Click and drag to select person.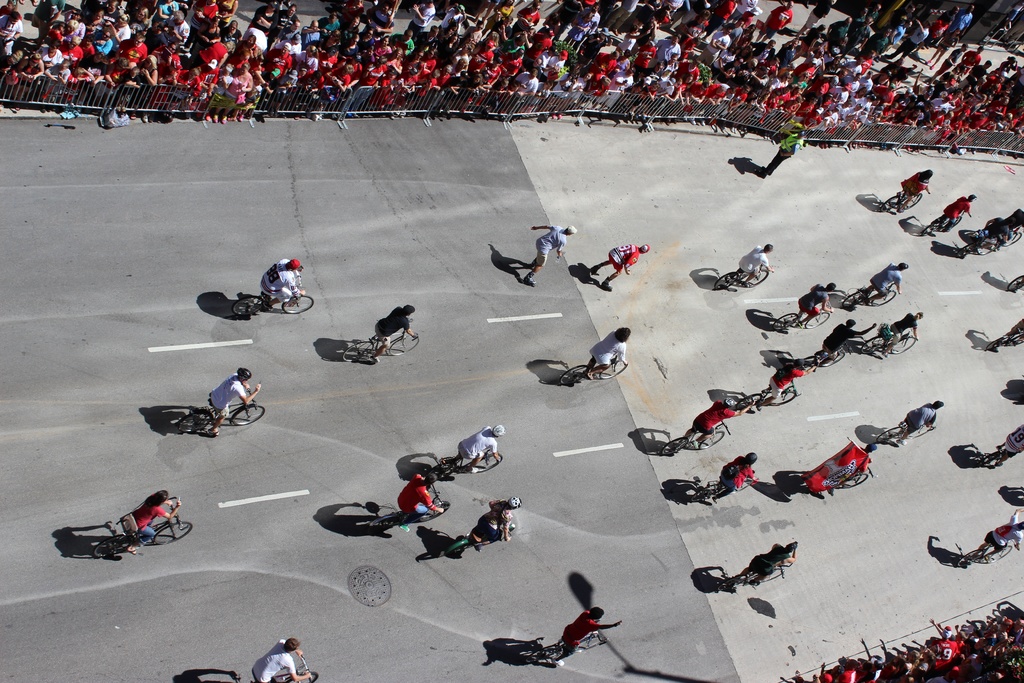
Selection: bbox=(898, 395, 945, 449).
